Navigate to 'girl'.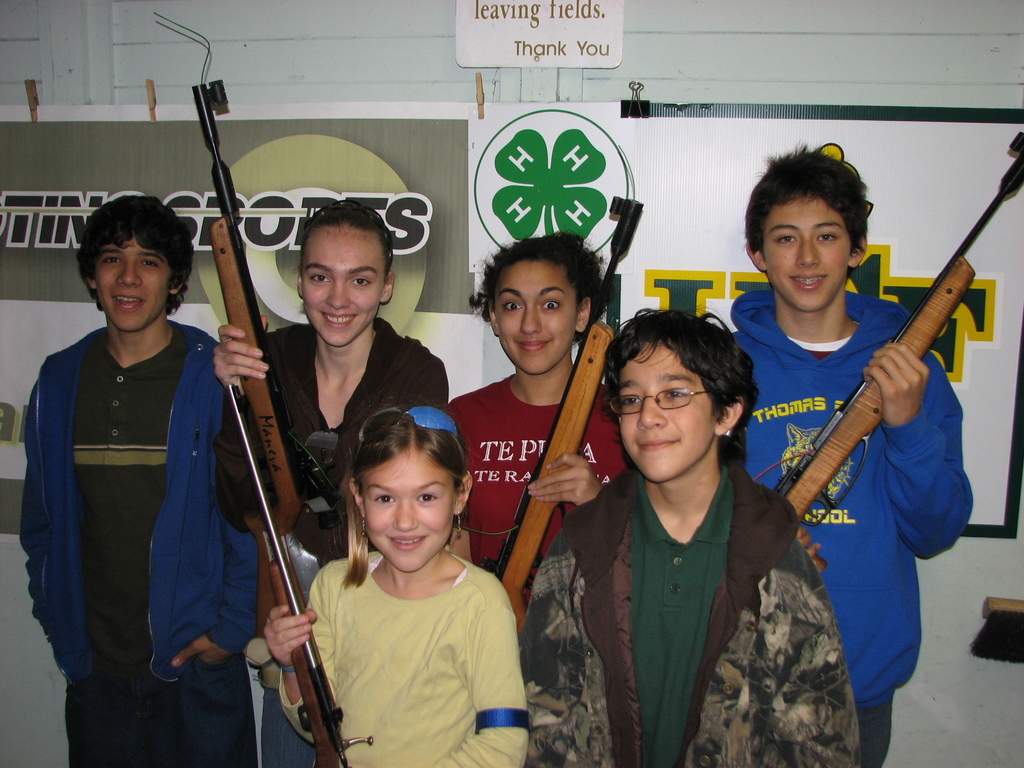
Navigation target: {"left": 216, "top": 198, "right": 447, "bottom": 537}.
